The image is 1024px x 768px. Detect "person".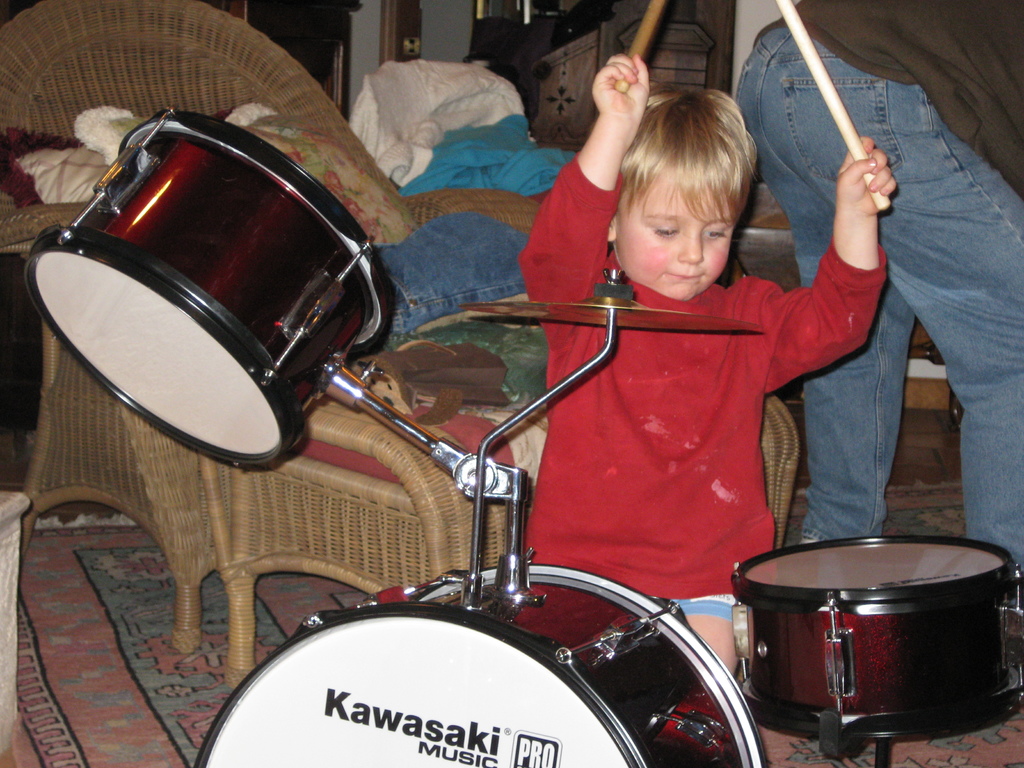
Detection: 500/74/888/669.
